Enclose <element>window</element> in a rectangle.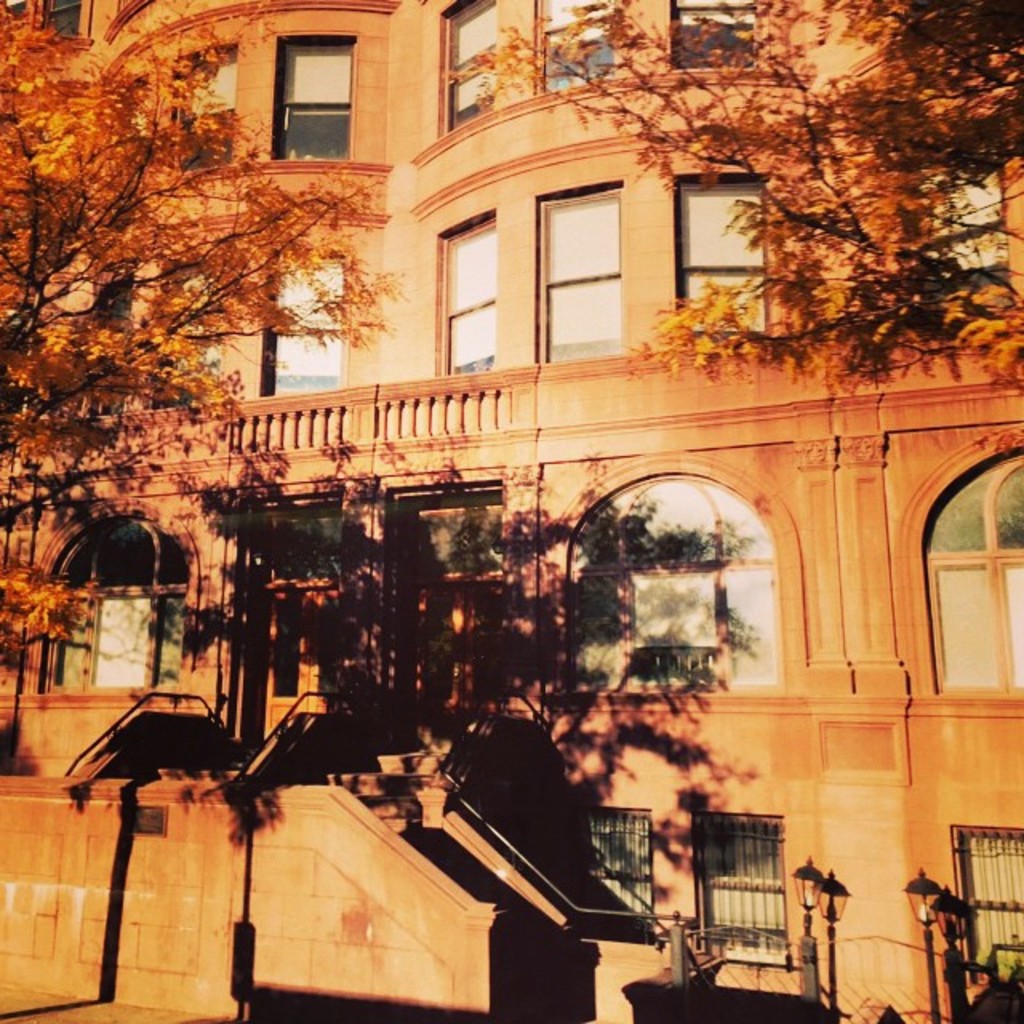
261/18/374/146.
